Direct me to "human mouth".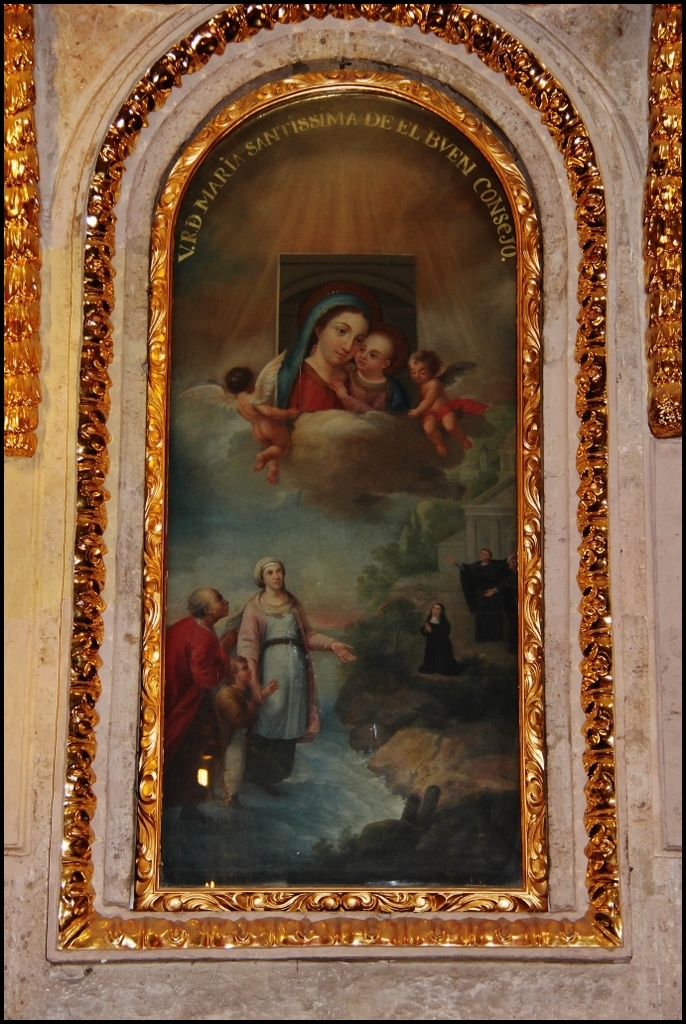
Direction: pyautogui.locateOnScreen(327, 346, 343, 359).
